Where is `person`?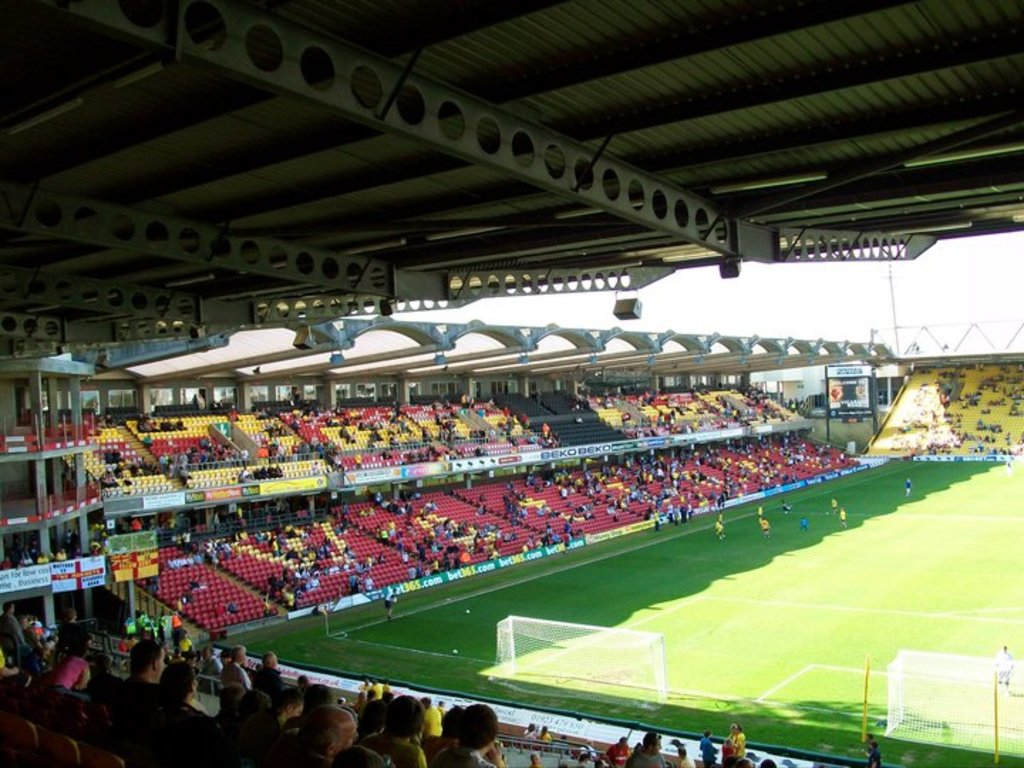
[x1=906, y1=476, x2=912, y2=499].
